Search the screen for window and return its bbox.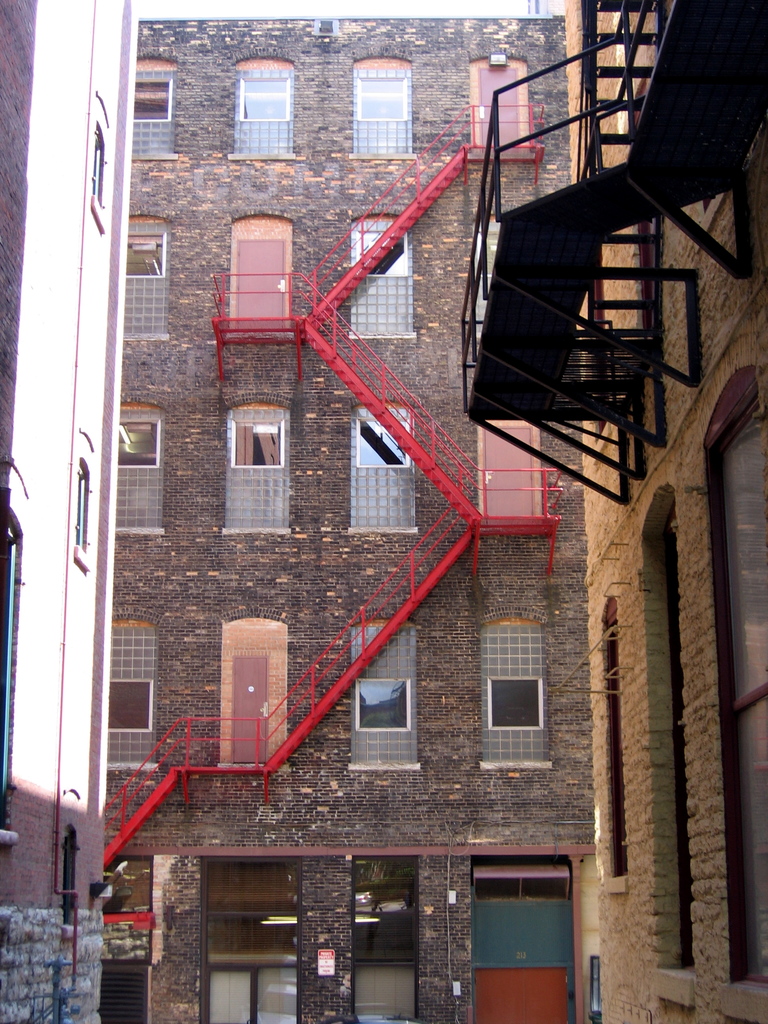
Found: left=350, top=212, right=417, bottom=340.
